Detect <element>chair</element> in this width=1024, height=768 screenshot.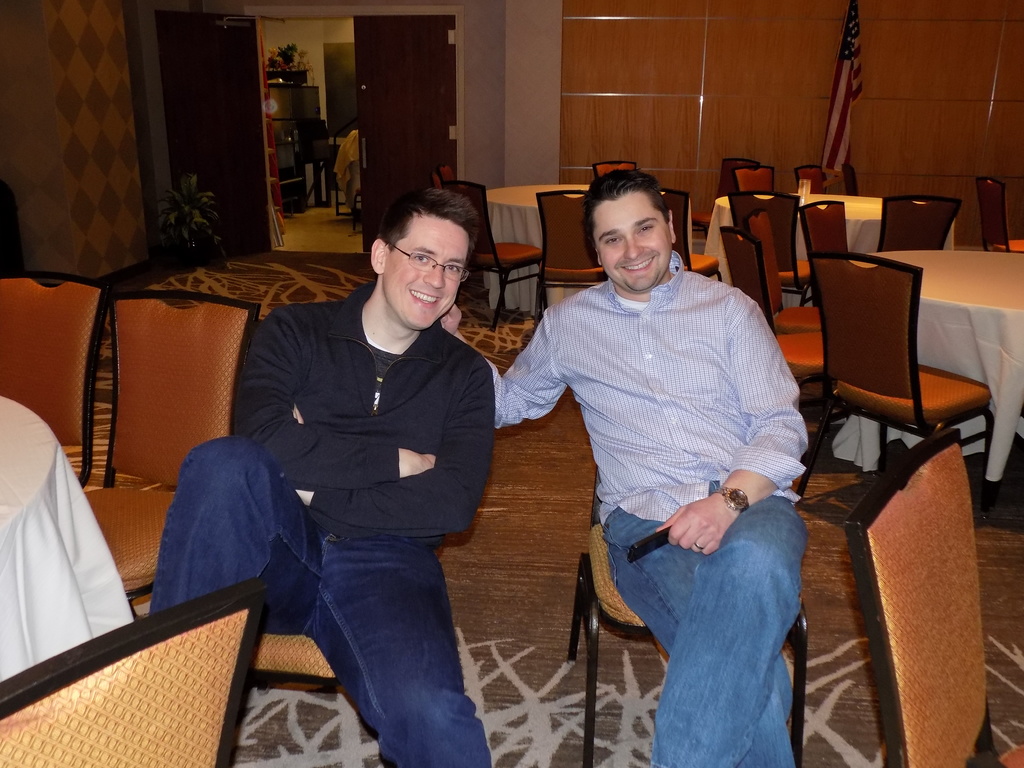
Detection: box(715, 214, 831, 470).
